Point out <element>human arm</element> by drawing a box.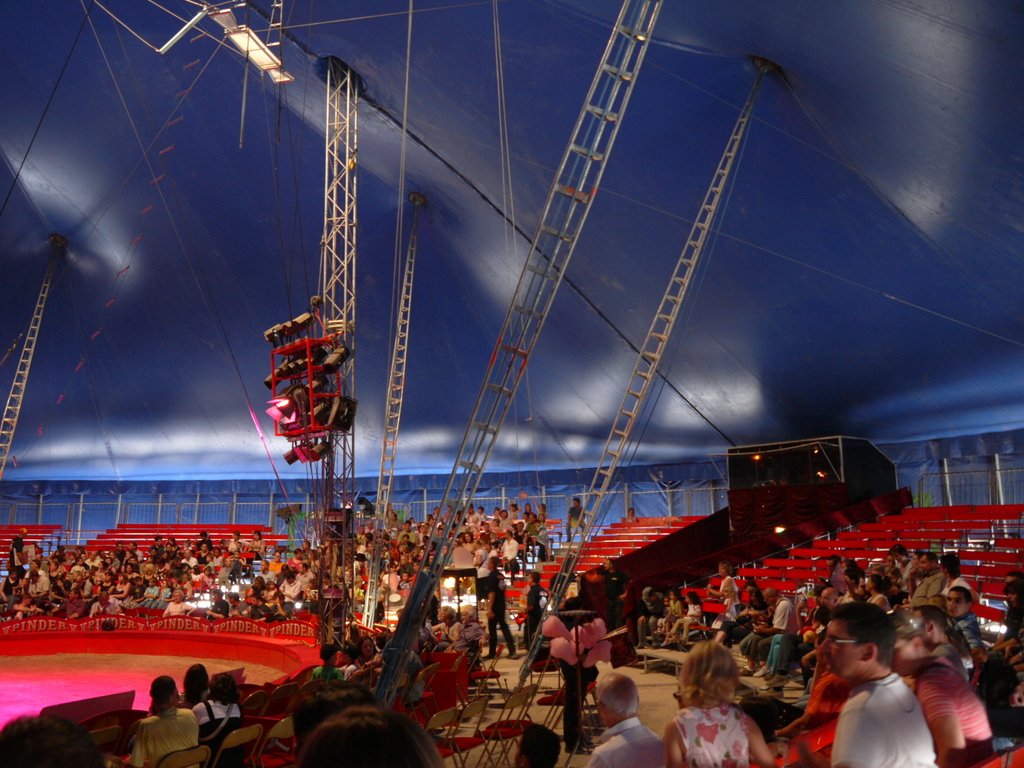
[520,587,535,614].
